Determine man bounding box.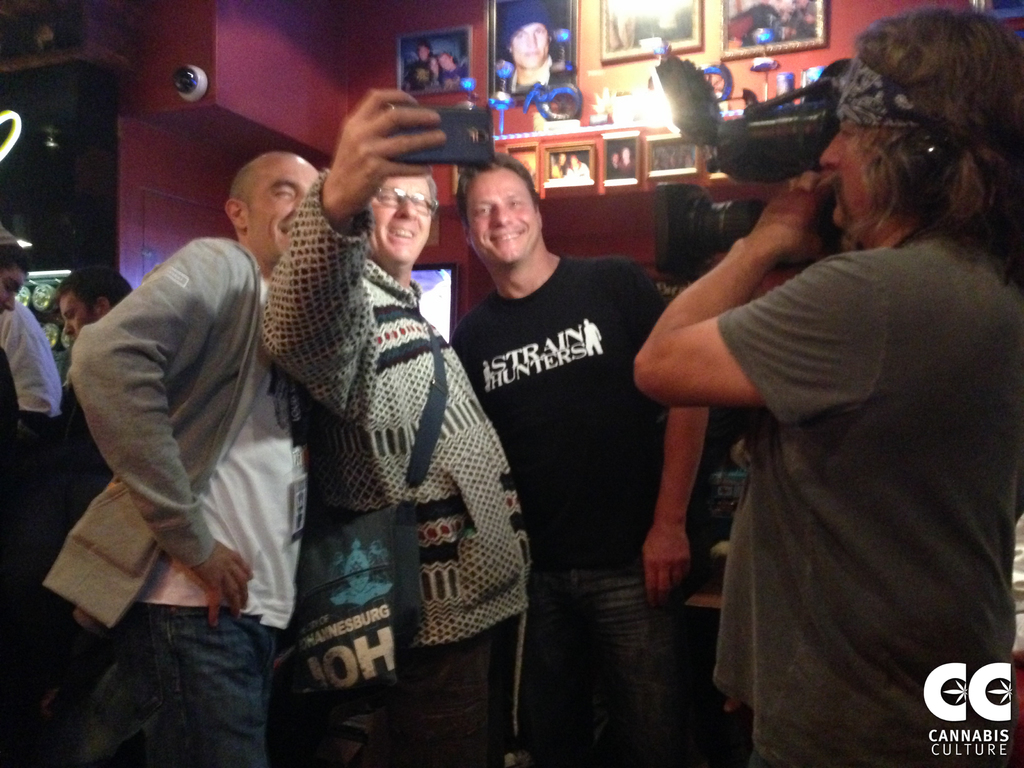
Determined: BBox(449, 150, 715, 767).
